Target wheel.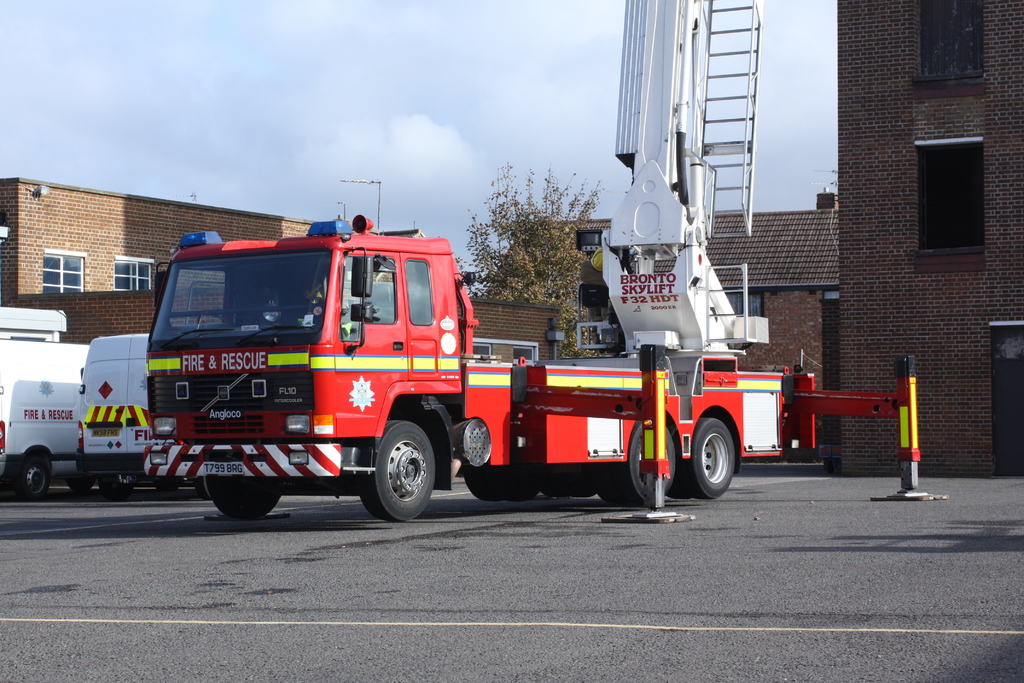
Target region: BBox(665, 413, 740, 498).
